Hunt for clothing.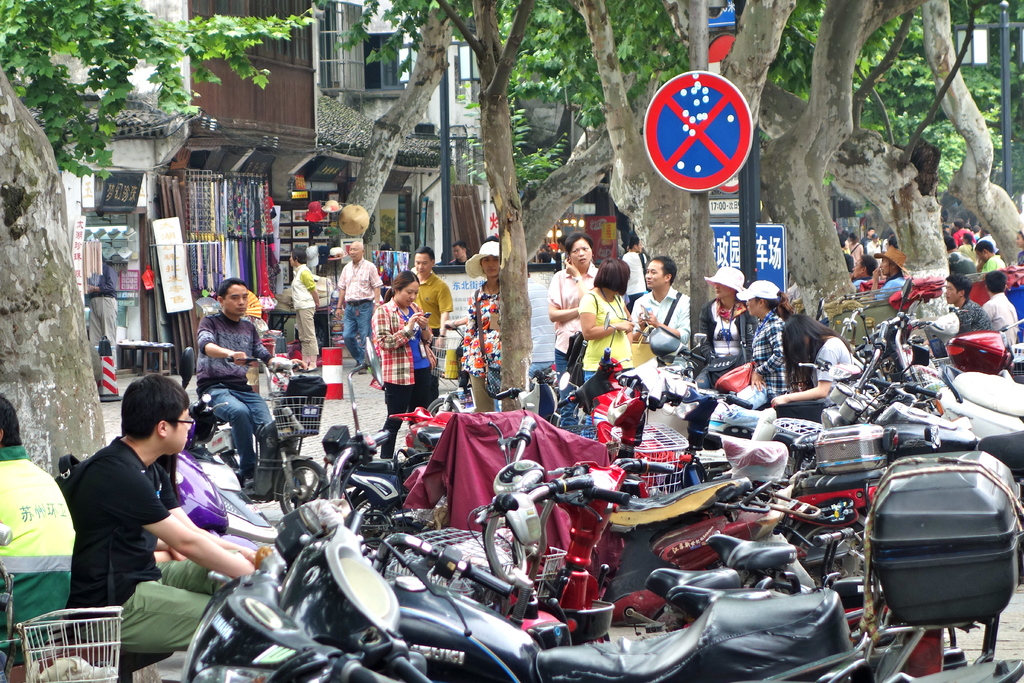
Hunted down at 700 293 753 388.
